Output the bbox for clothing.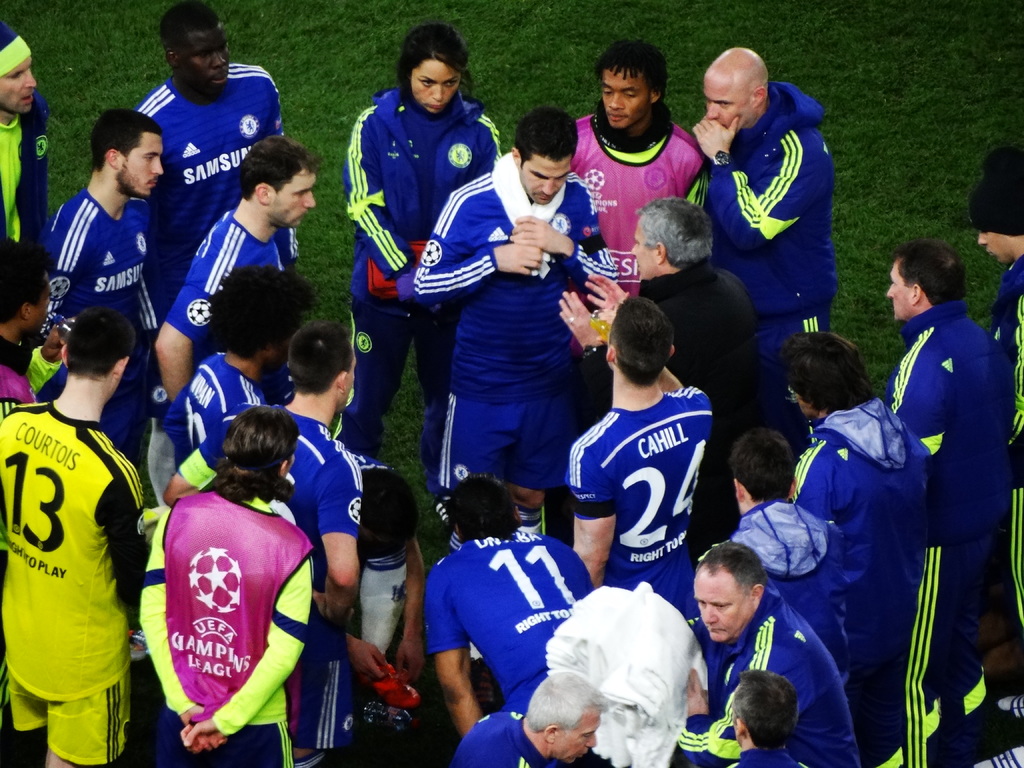
box(164, 212, 294, 357).
